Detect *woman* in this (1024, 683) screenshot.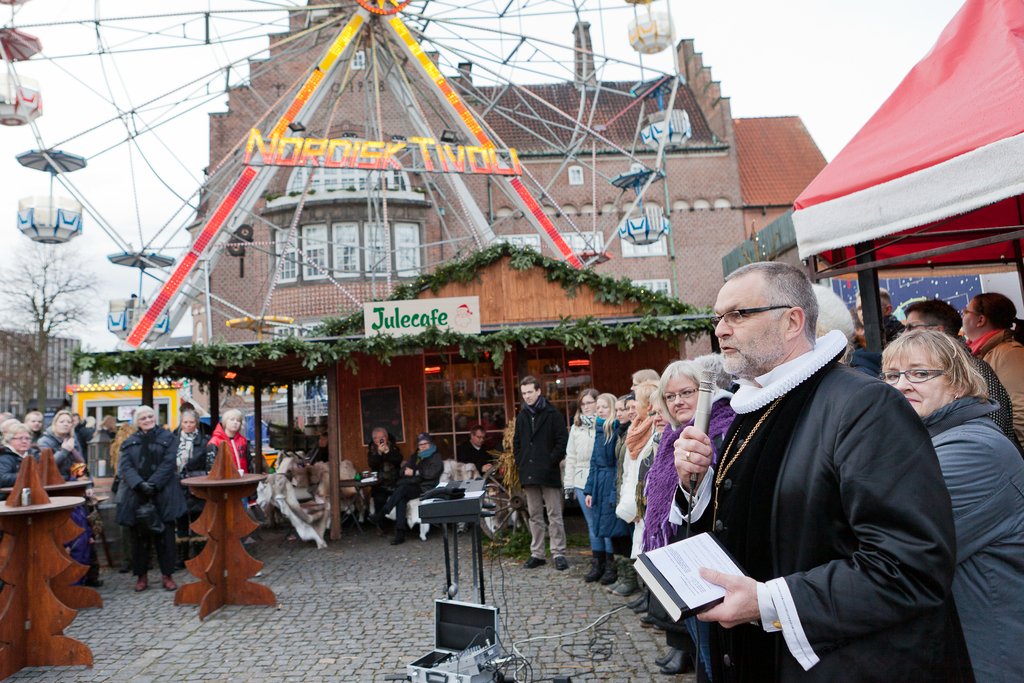
Detection: locate(116, 404, 187, 597).
